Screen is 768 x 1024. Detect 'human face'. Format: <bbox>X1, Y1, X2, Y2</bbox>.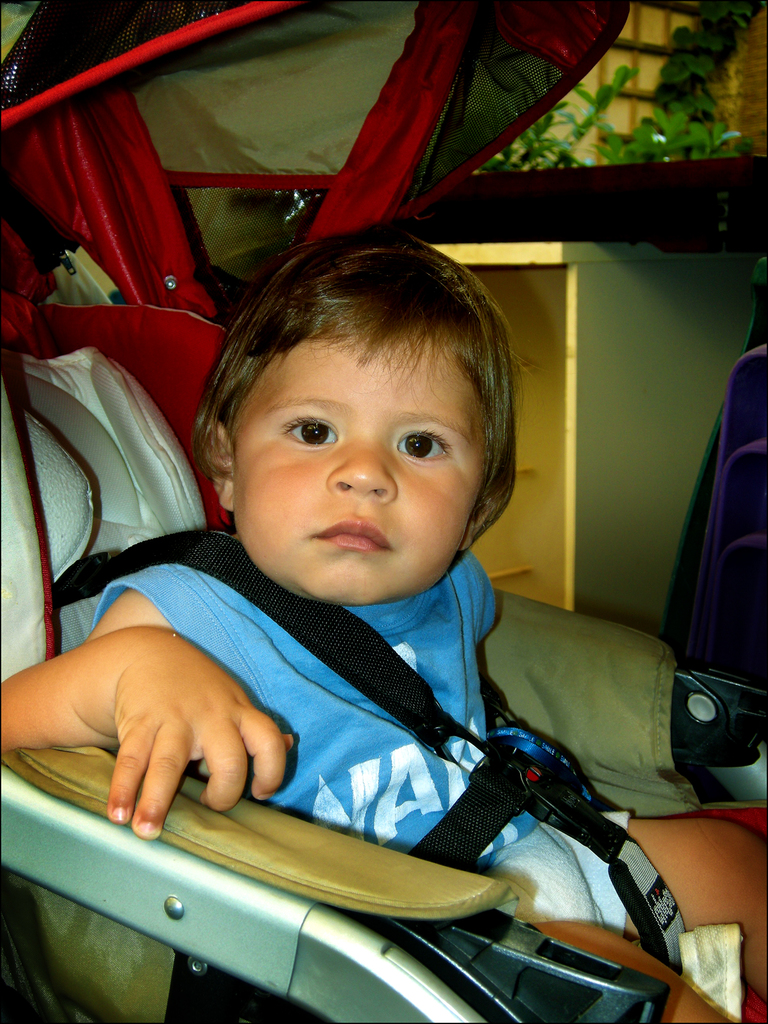
<bbox>236, 320, 475, 601</bbox>.
